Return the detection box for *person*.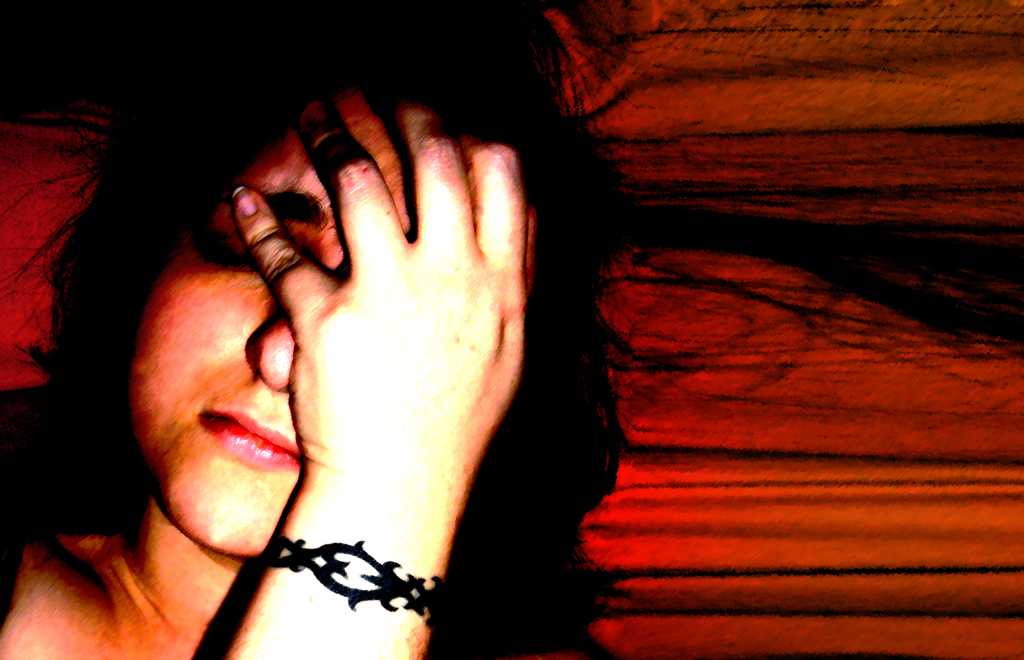
<region>0, 0, 641, 659</region>.
